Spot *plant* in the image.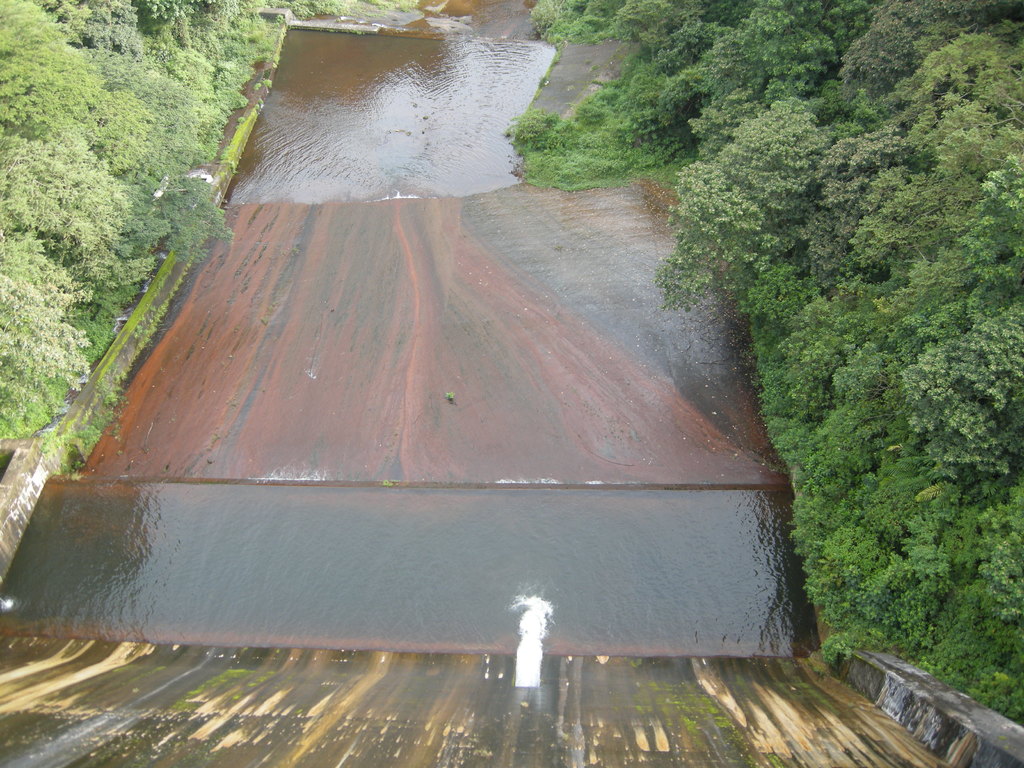
*plant* found at 216,144,234,170.
